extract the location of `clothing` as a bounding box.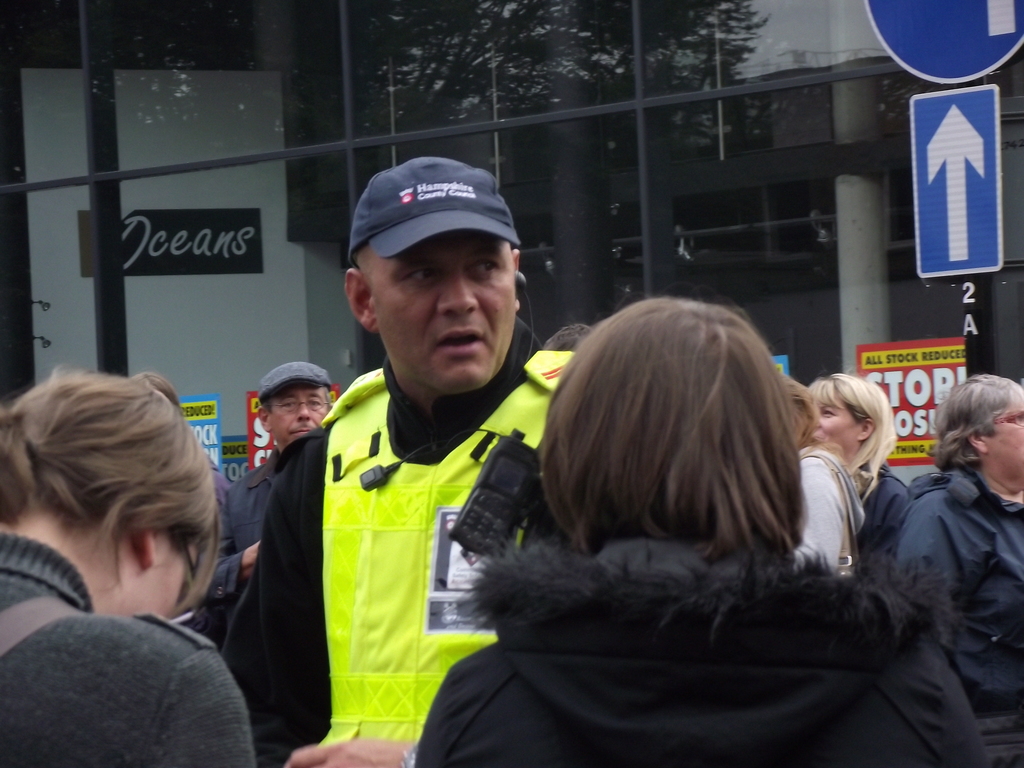
[x1=891, y1=462, x2=1023, y2=767].
